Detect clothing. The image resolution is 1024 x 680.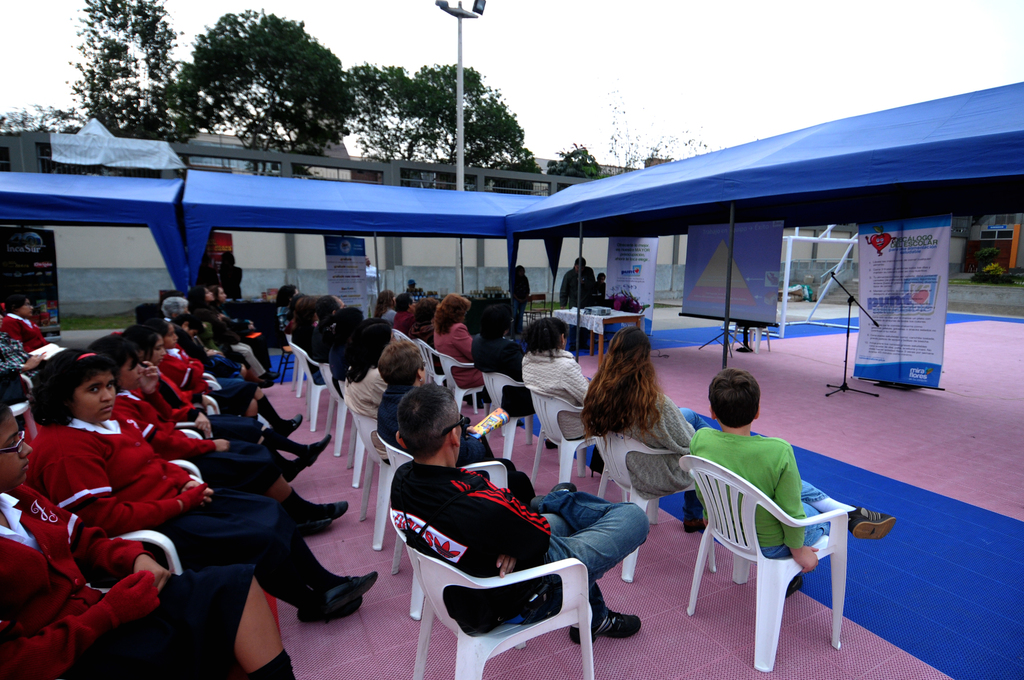
(left=135, top=365, right=262, bottom=442).
